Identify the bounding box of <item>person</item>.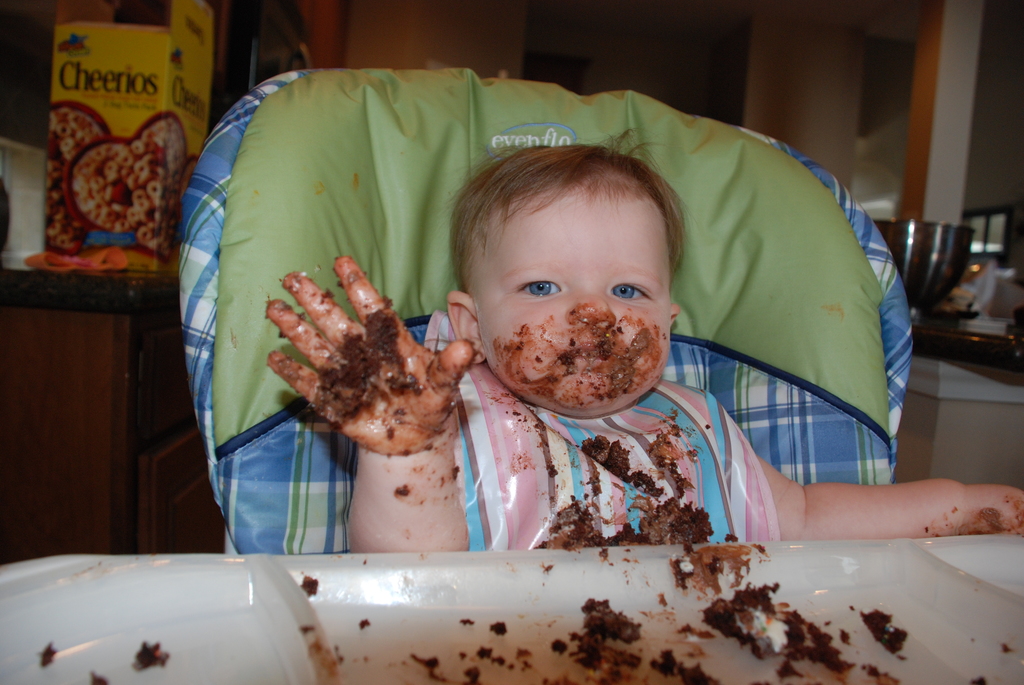
<box>273,150,1018,553</box>.
